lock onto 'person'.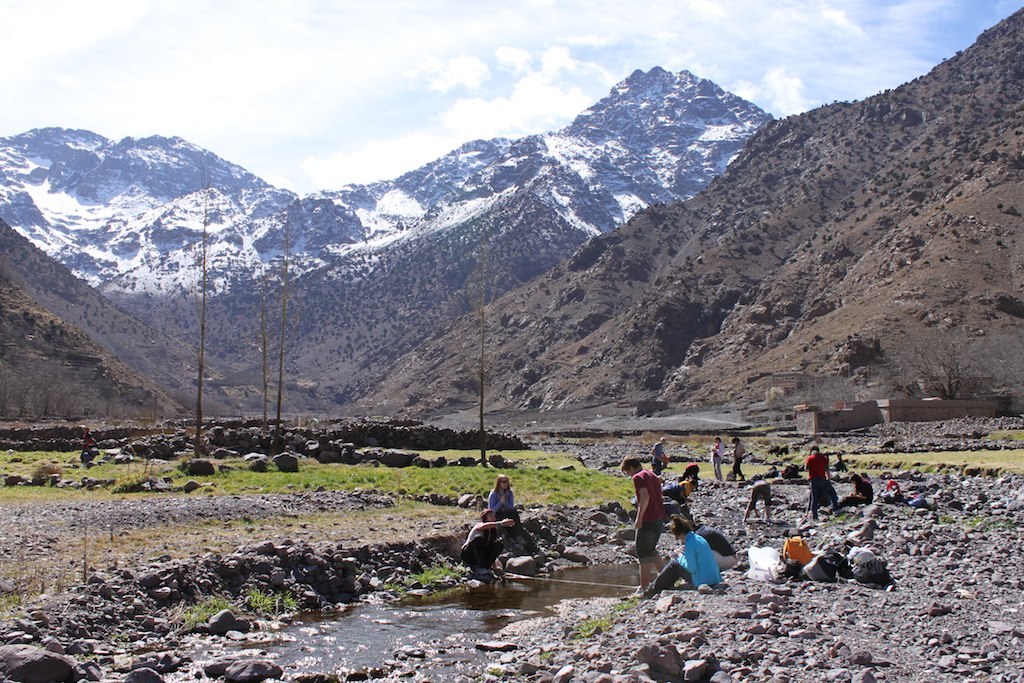
Locked: x1=618 y1=453 x2=663 y2=601.
